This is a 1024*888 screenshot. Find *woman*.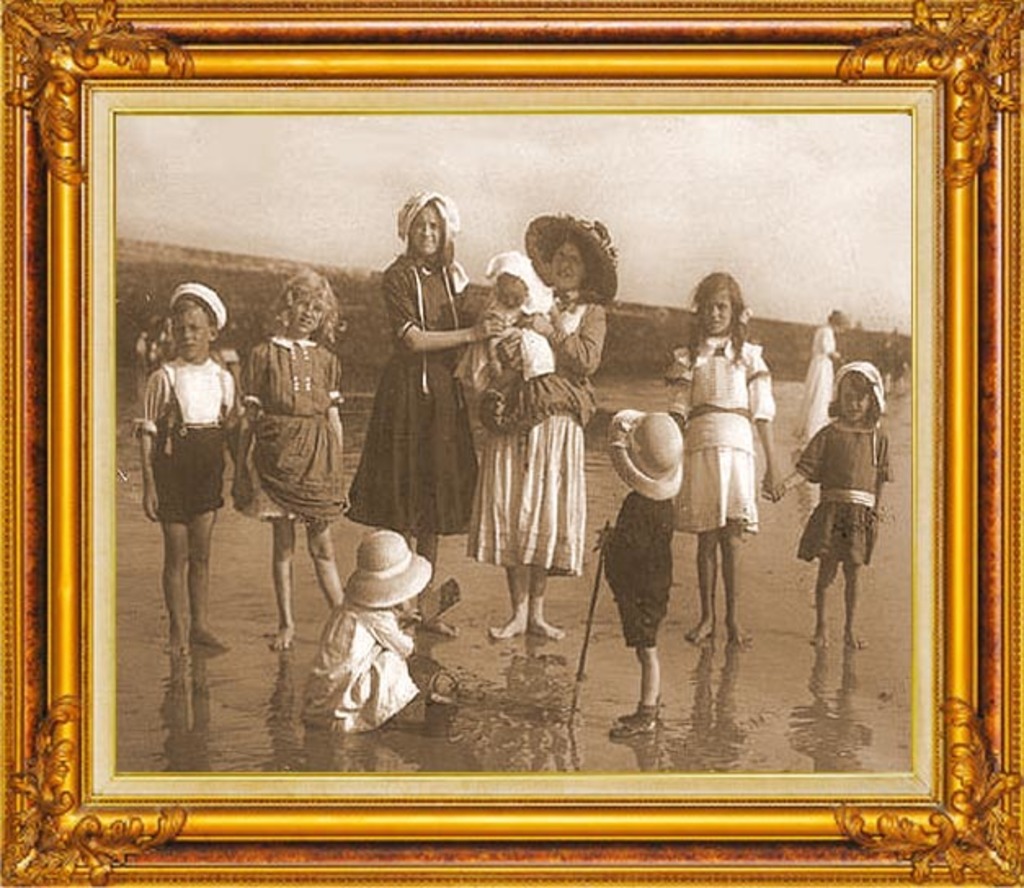
Bounding box: <box>465,209,617,638</box>.
